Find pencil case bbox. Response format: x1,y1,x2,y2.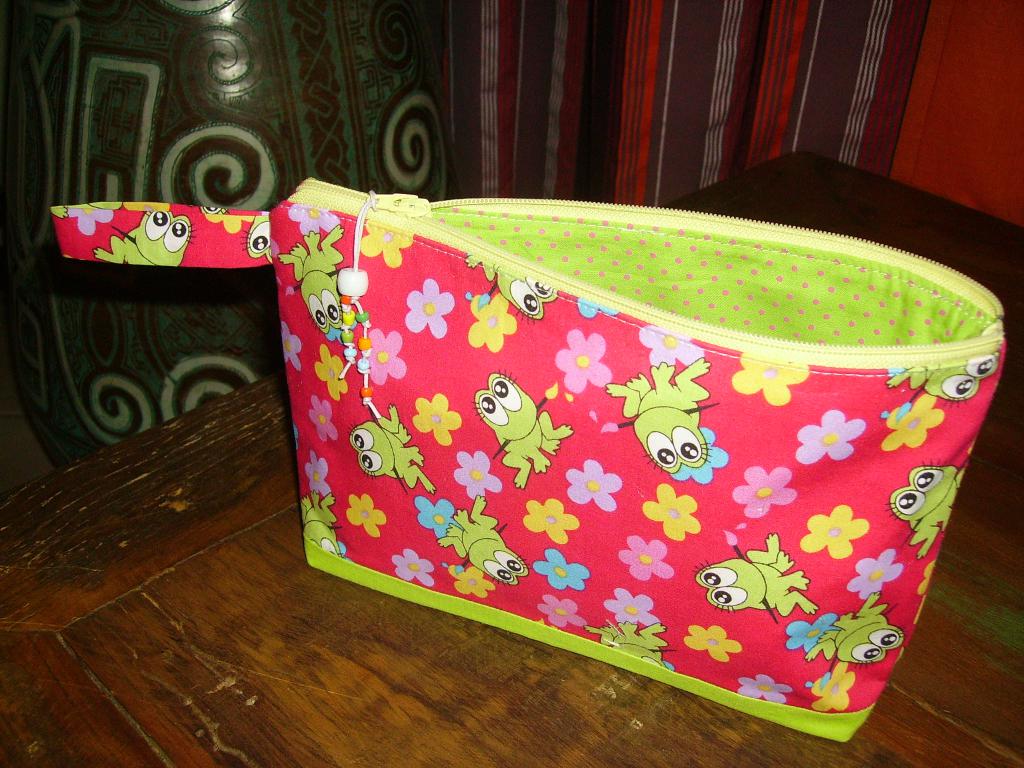
48,177,1006,742.
